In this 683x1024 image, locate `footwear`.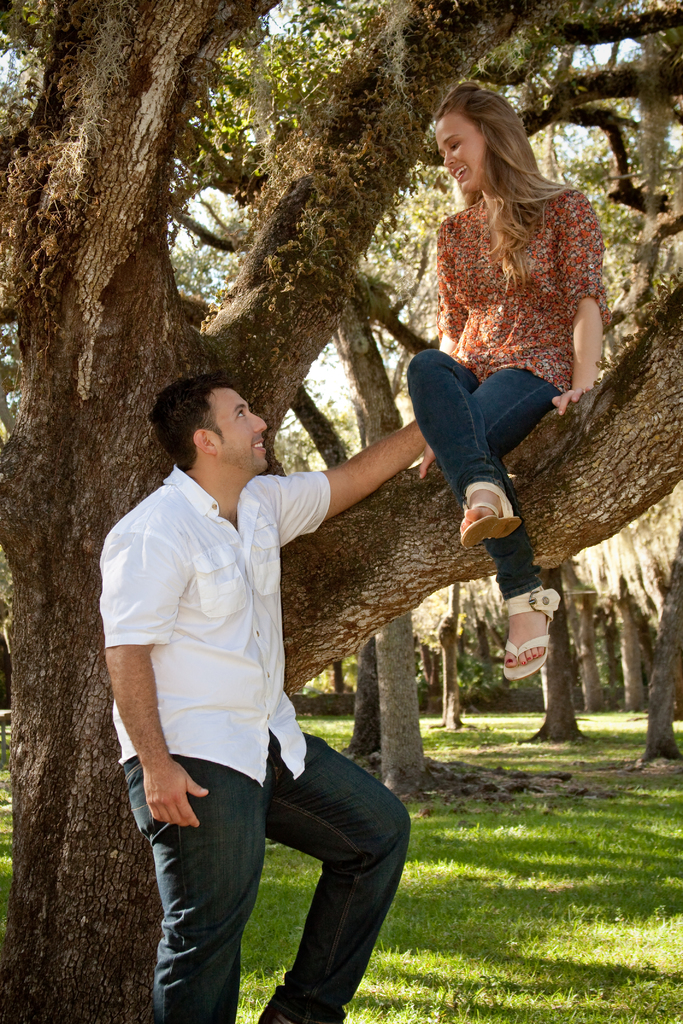
Bounding box: [left=504, top=584, right=560, bottom=682].
